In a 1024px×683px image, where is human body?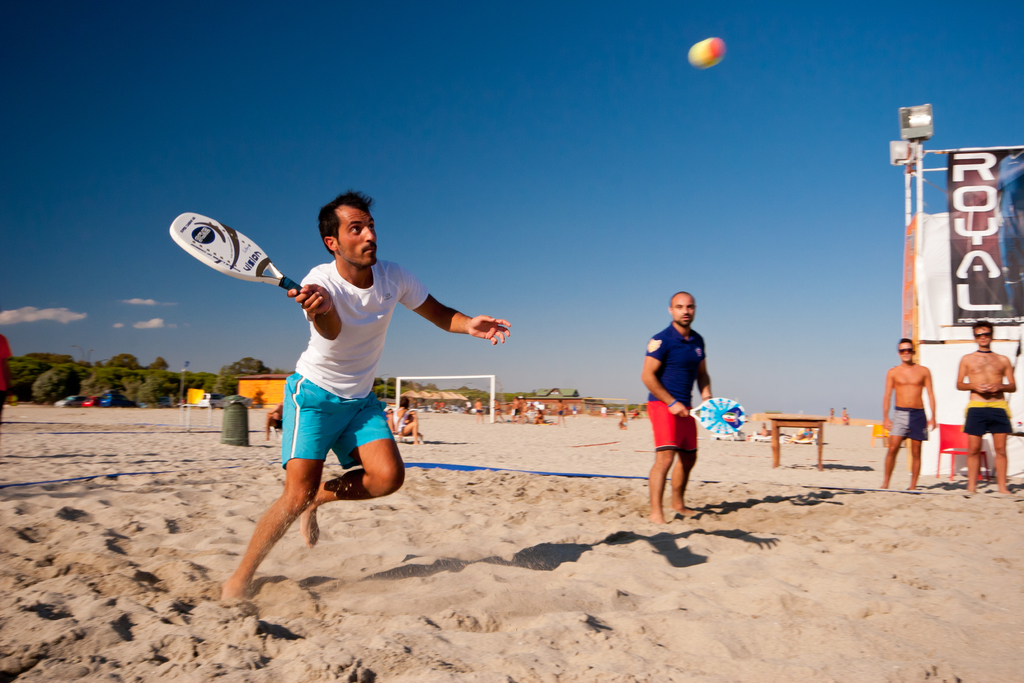
BBox(955, 322, 1020, 494).
